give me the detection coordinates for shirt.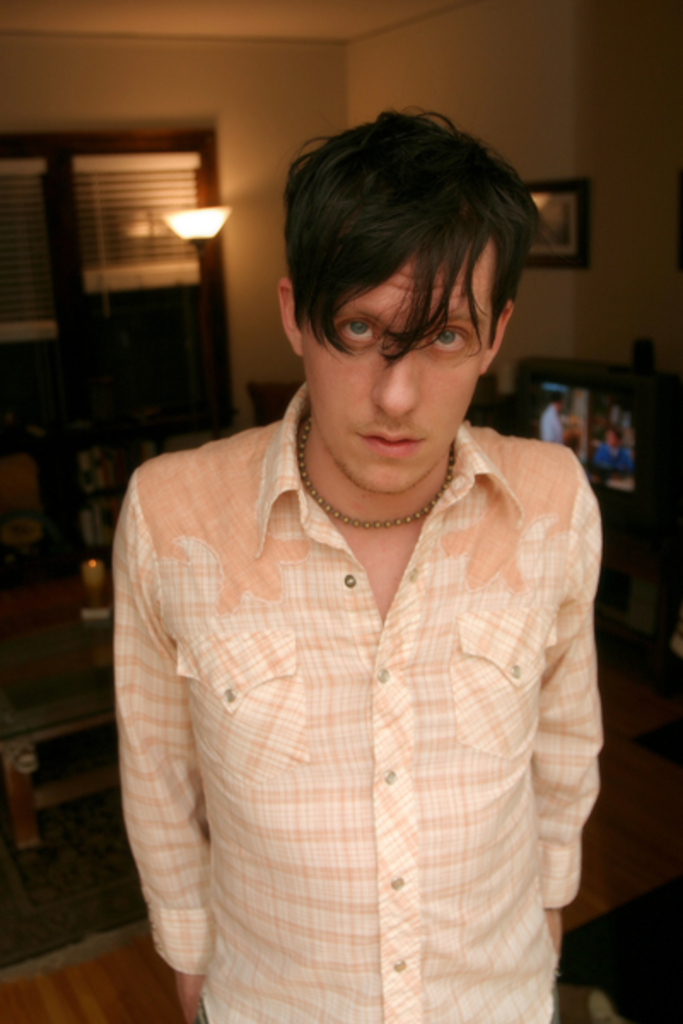
bbox=[114, 379, 604, 1022].
